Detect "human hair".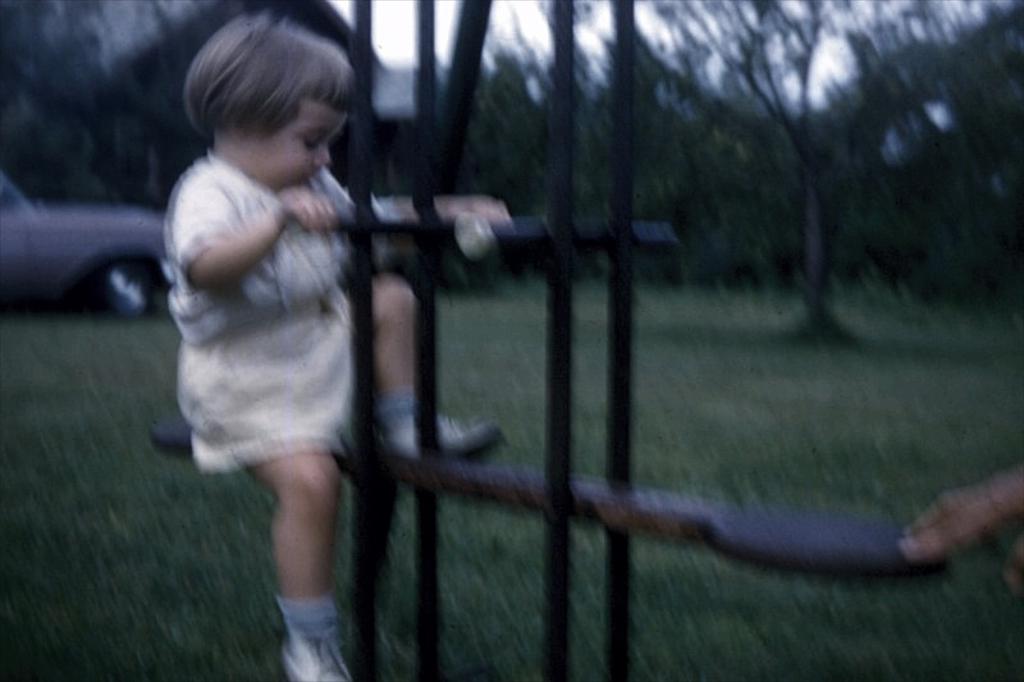
Detected at <bbox>187, 12, 360, 148</bbox>.
